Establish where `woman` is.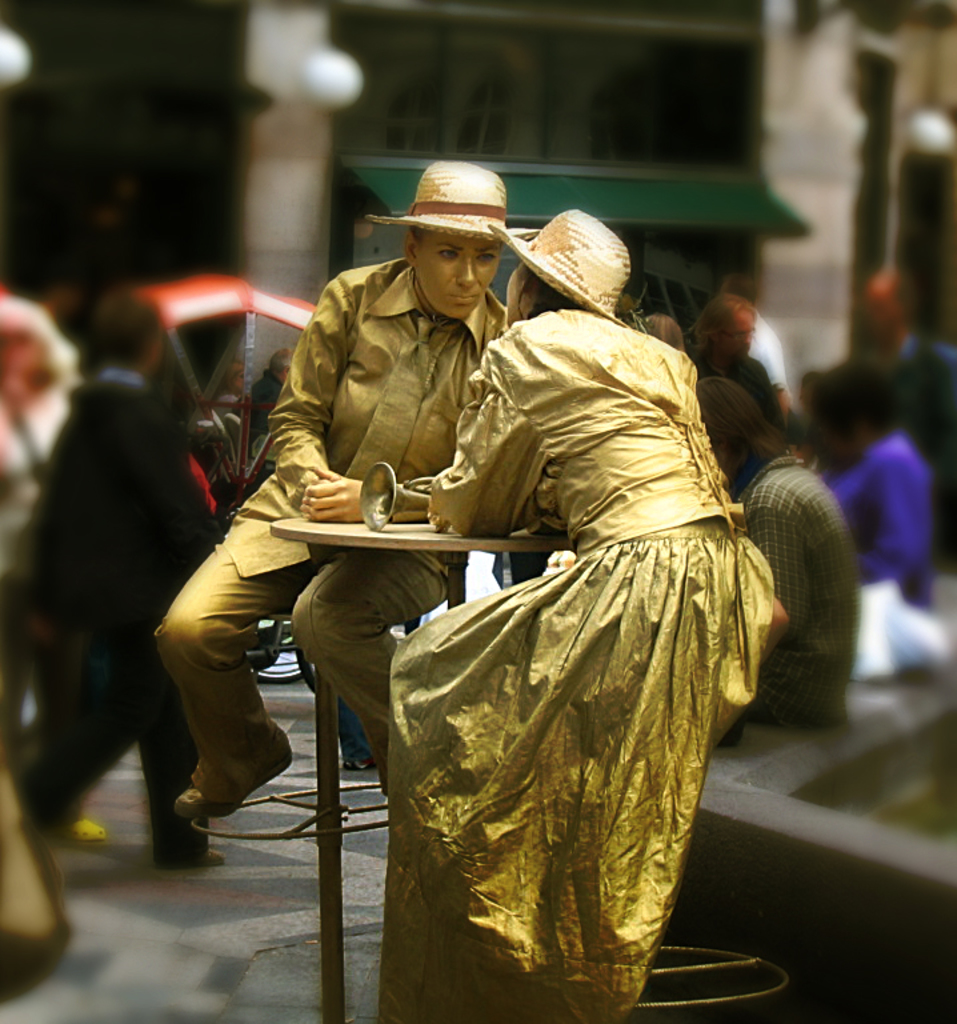
Established at [393,208,774,1023].
